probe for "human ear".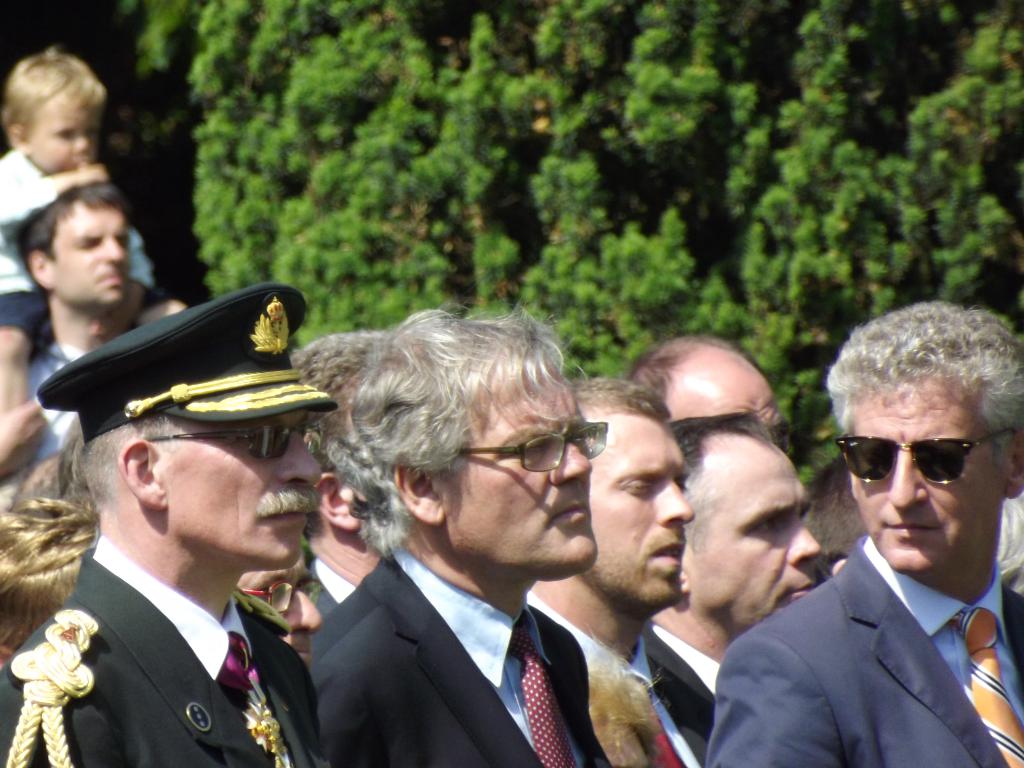
Probe result: (x1=1007, y1=425, x2=1023, y2=499).
